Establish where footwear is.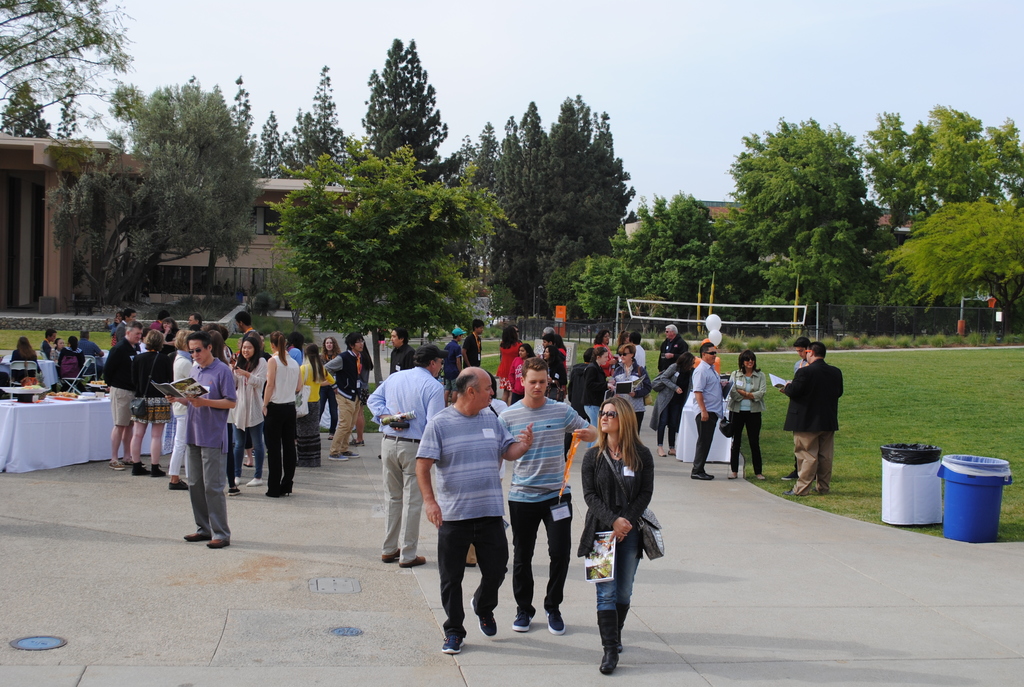
Established at 150, 464, 168, 478.
